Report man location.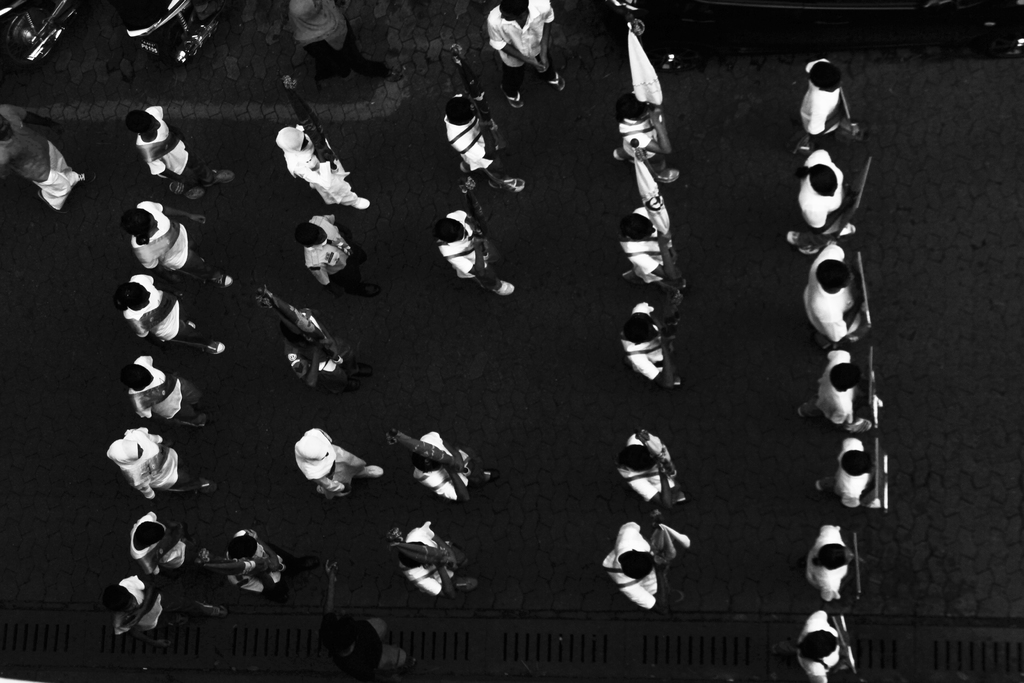
Report: (212, 529, 296, 604).
